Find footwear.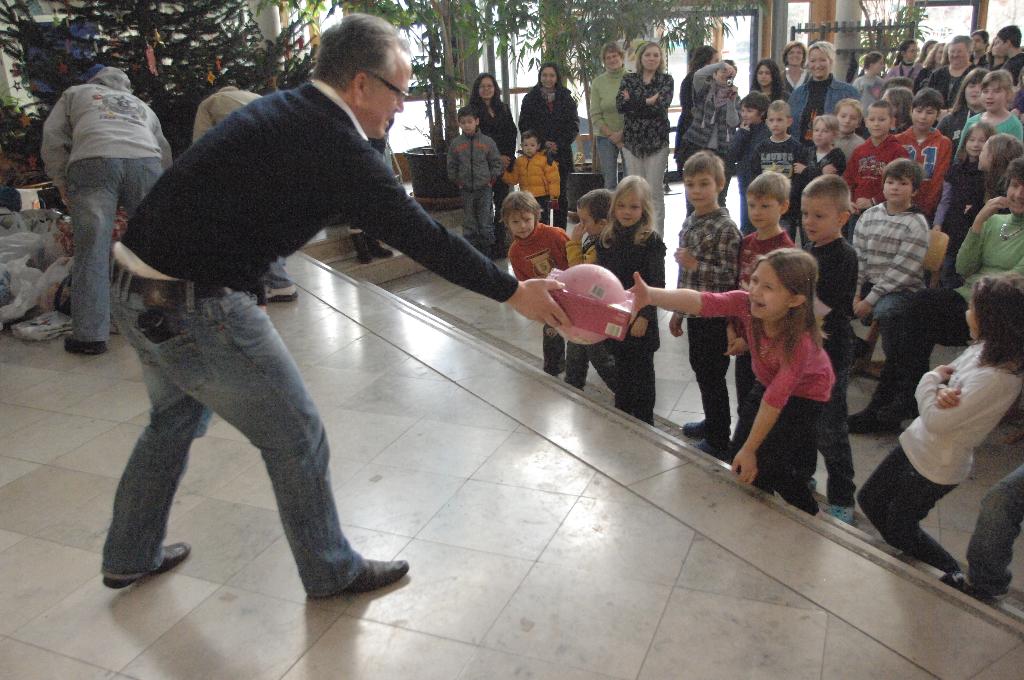
824, 500, 856, 522.
